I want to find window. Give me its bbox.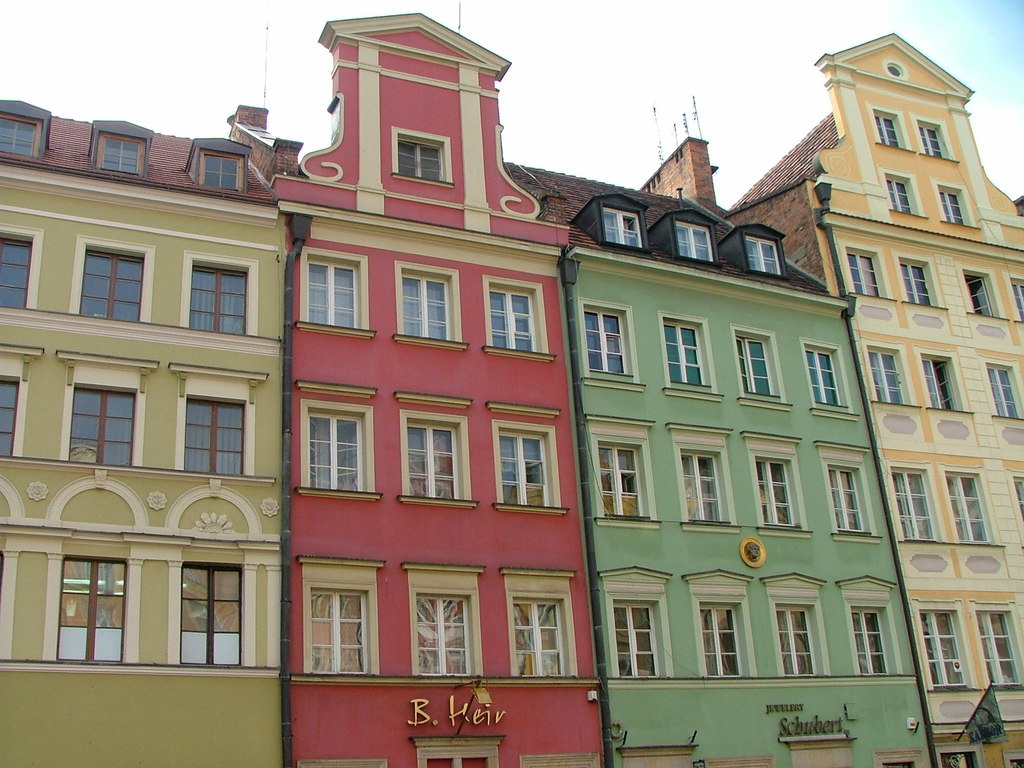
detection(858, 590, 899, 678).
